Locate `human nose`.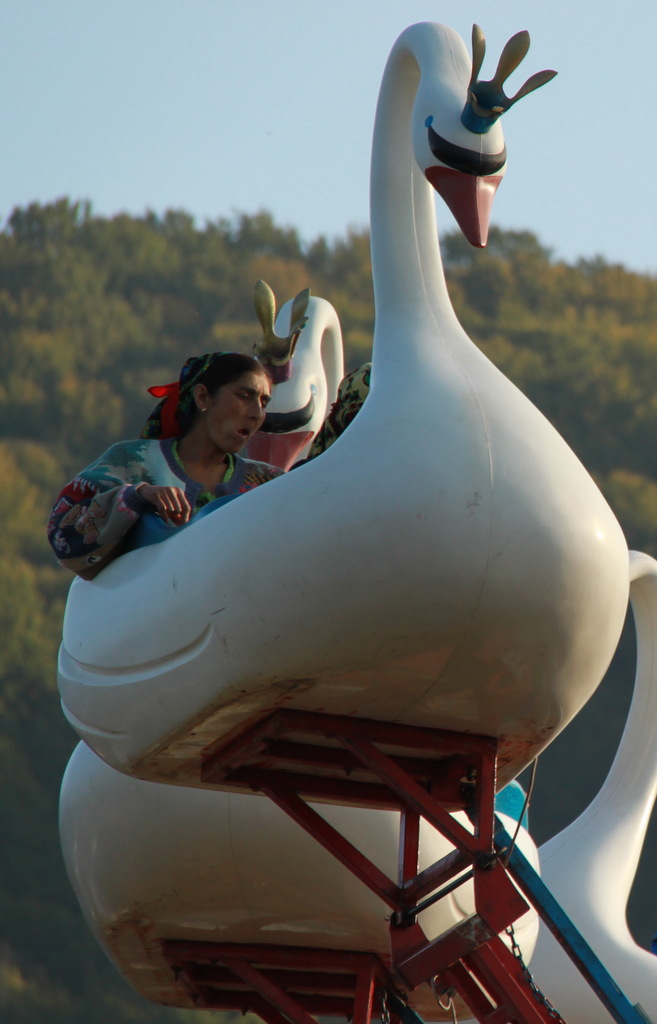
Bounding box: 240:396:263:426.
